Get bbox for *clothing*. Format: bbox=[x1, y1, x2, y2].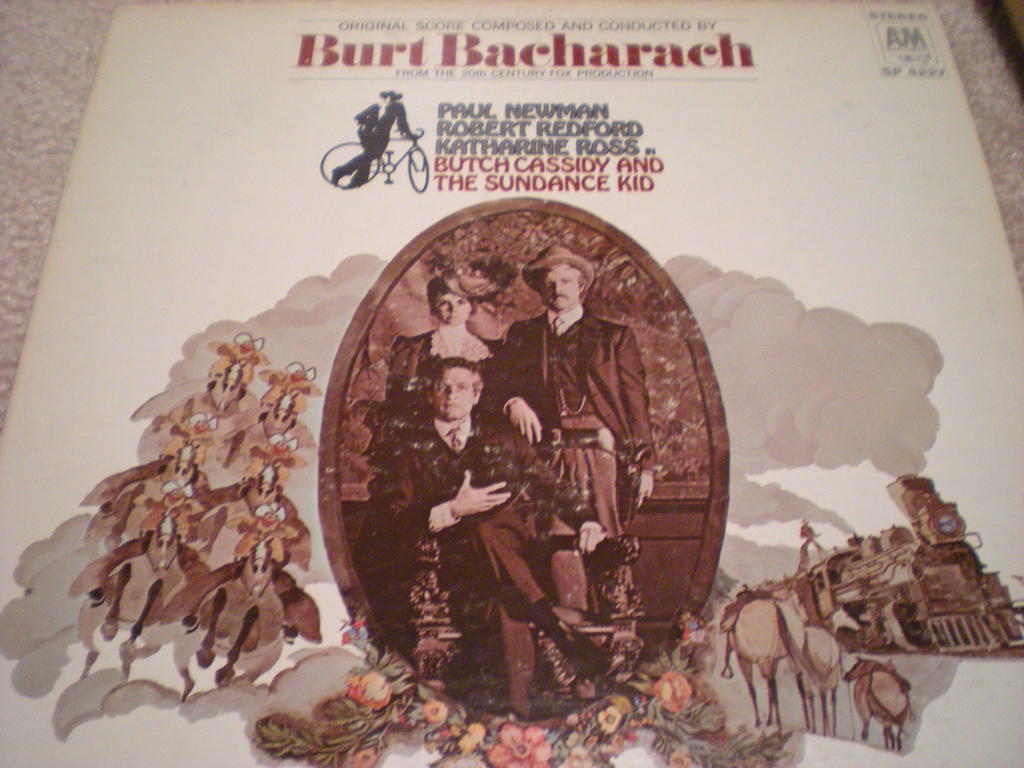
bbox=[494, 298, 657, 651].
